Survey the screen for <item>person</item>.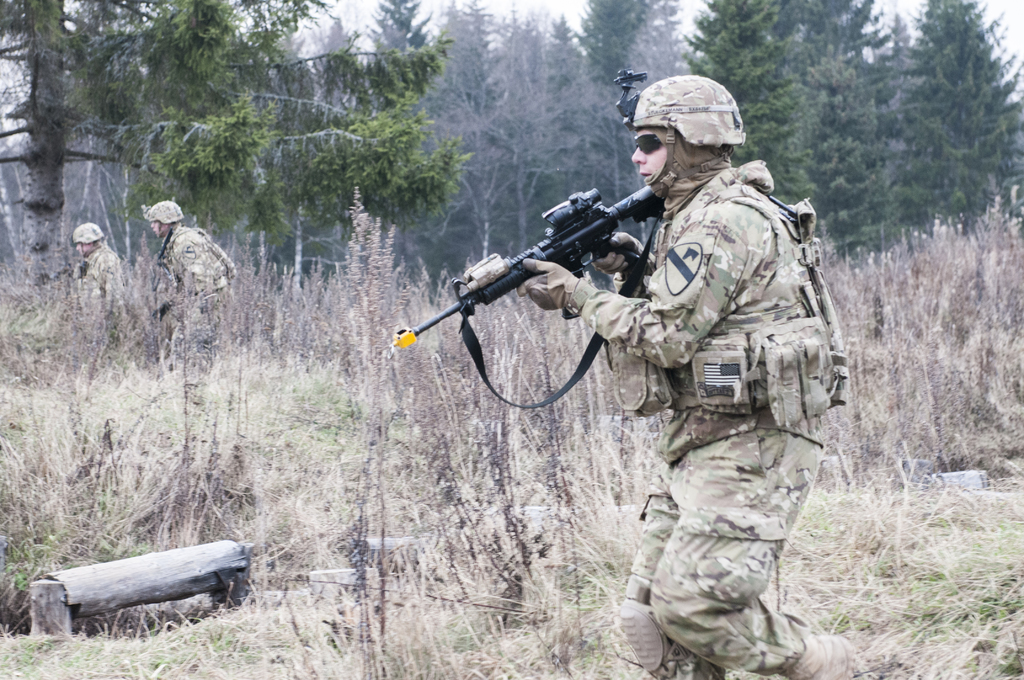
Survey found: pyautogui.locateOnScreen(143, 197, 240, 347).
